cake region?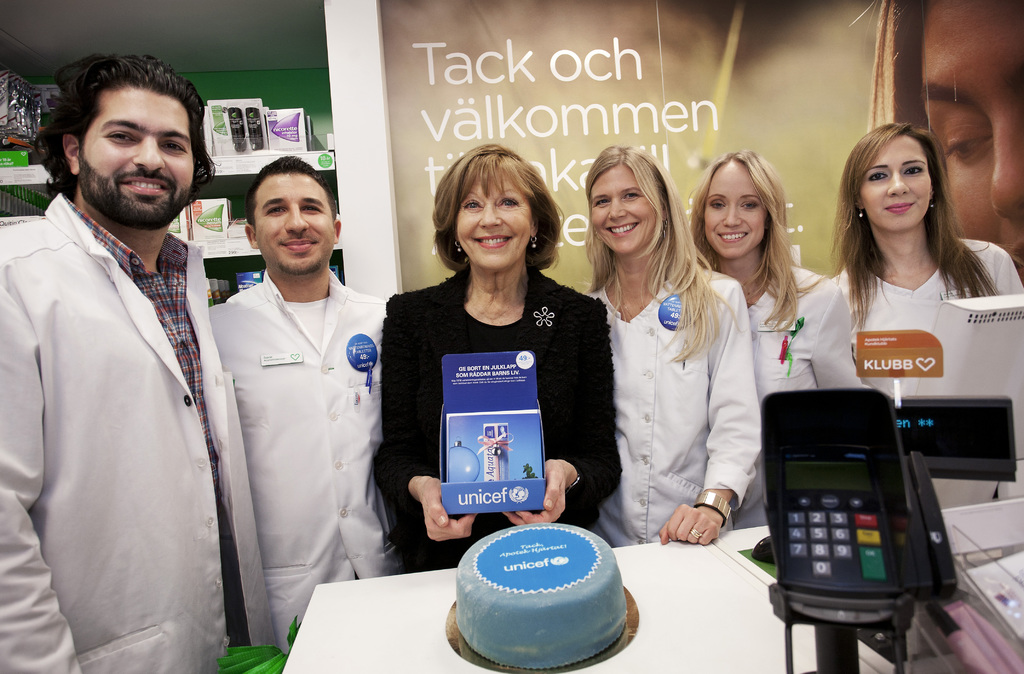
detection(452, 520, 619, 673)
